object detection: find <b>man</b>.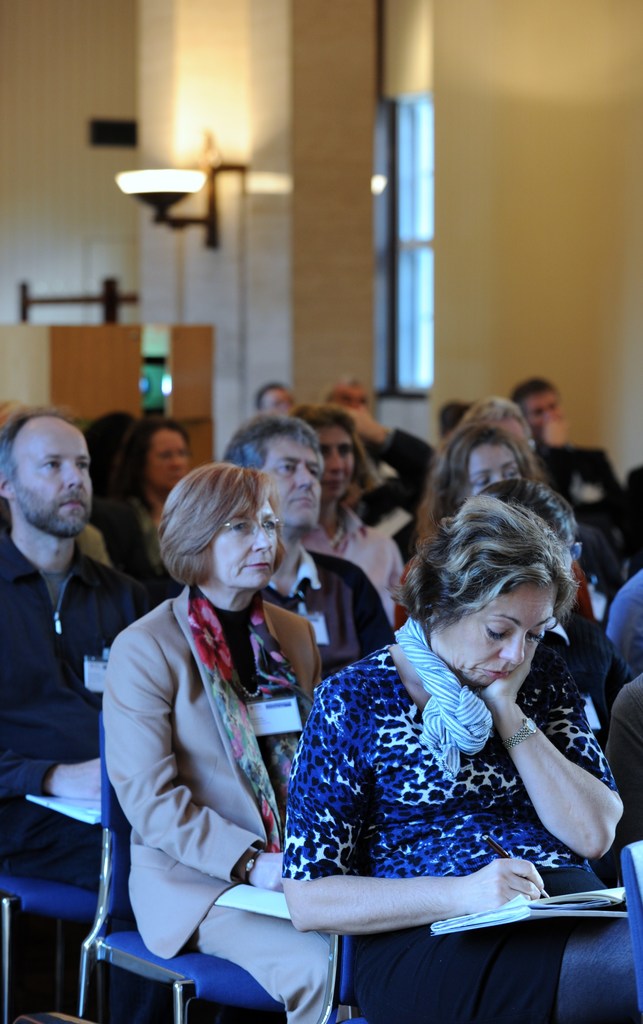
[x1=506, y1=382, x2=634, y2=599].
